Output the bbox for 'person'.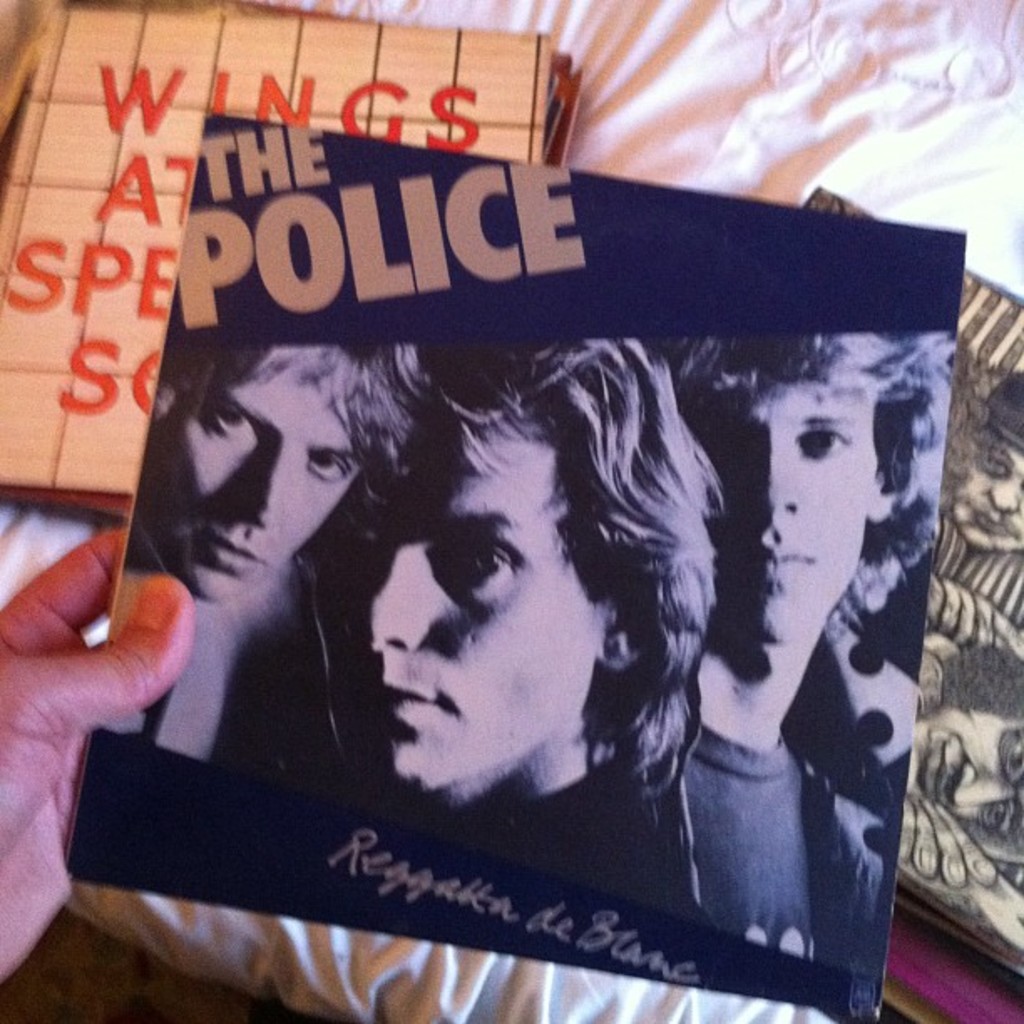
x1=310, y1=330, x2=663, y2=914.
